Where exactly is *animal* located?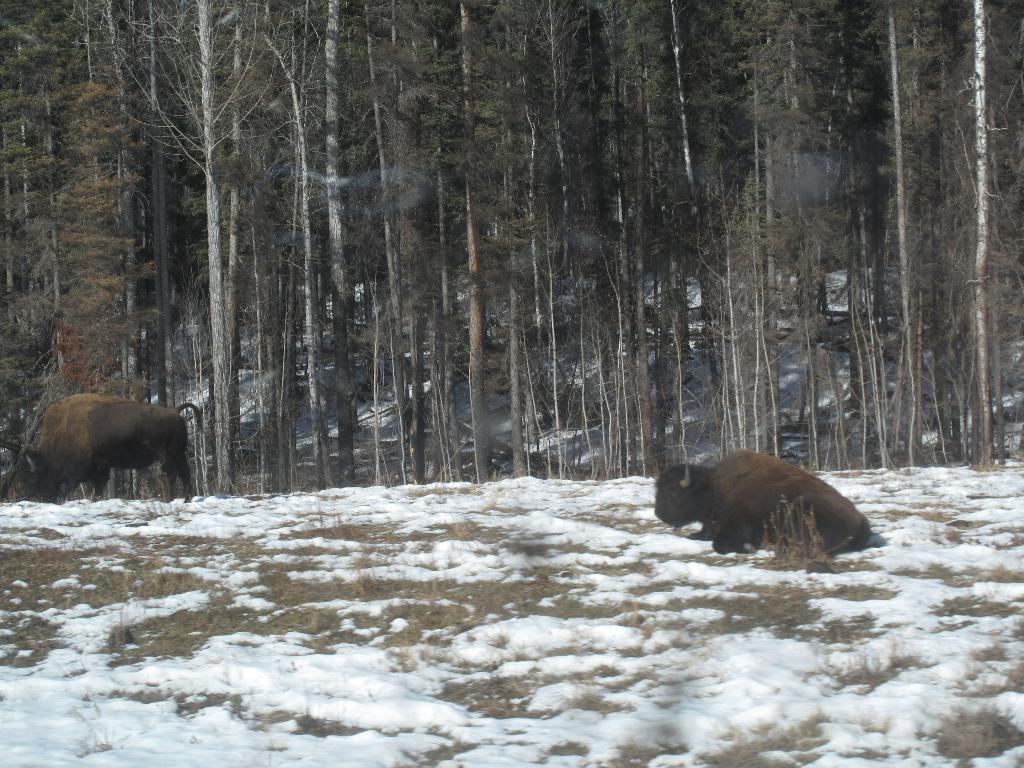
Its bounding box is (left=17, top=385, right=207, bottom=504).
